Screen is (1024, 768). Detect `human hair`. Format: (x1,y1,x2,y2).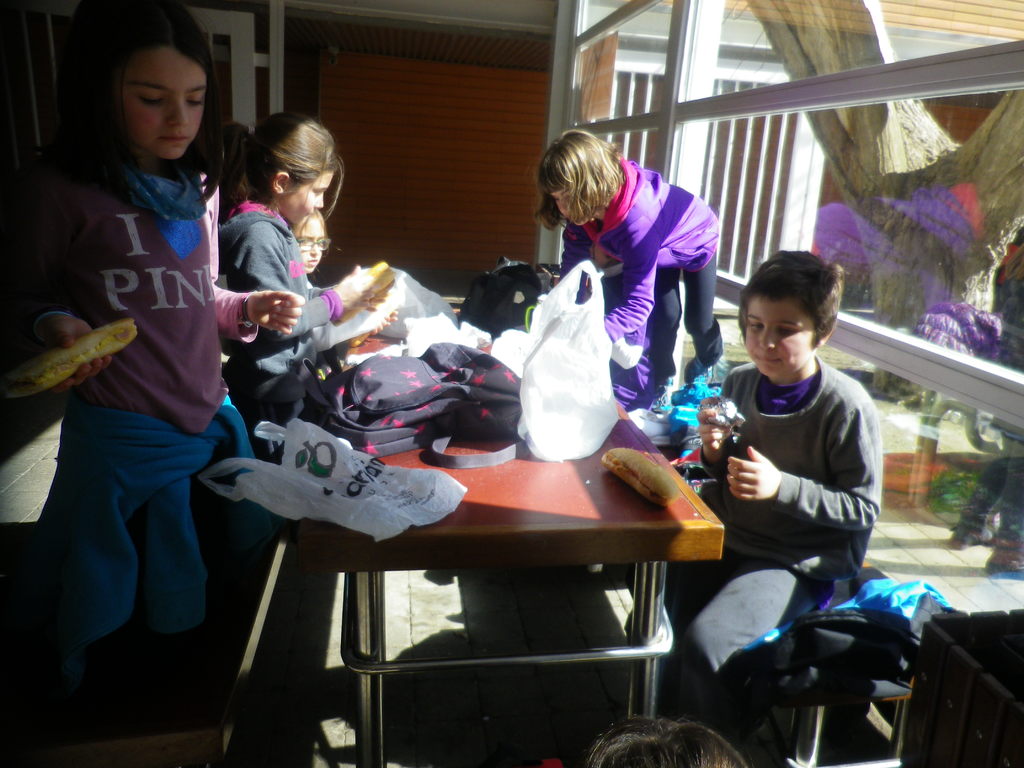
(44,4,225,213).
